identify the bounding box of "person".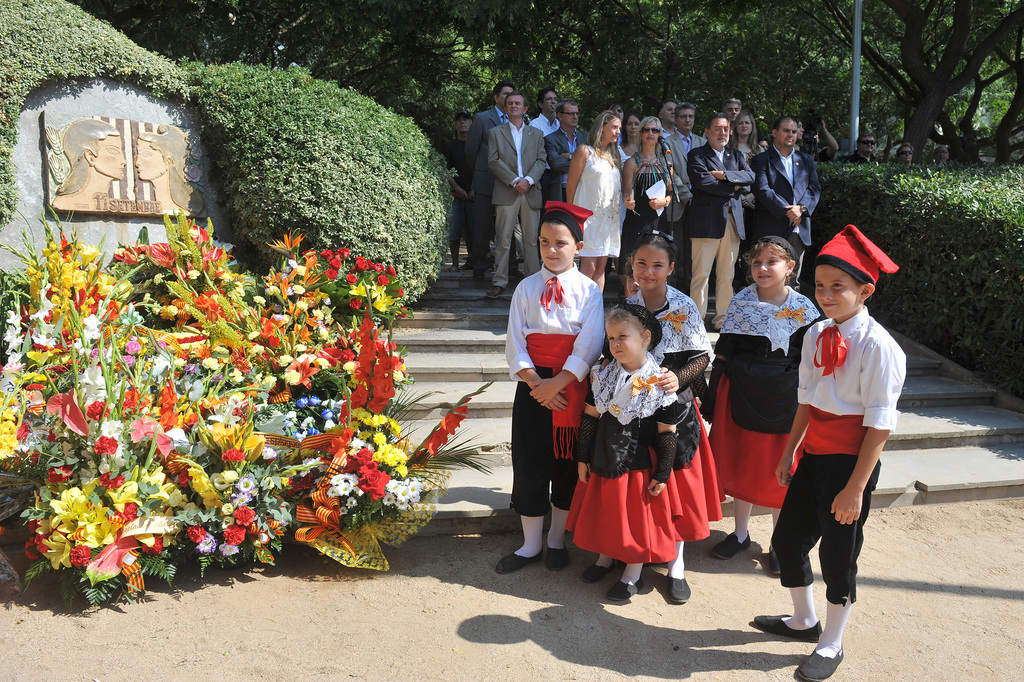
bbox=(888, 137, 913, 170).
